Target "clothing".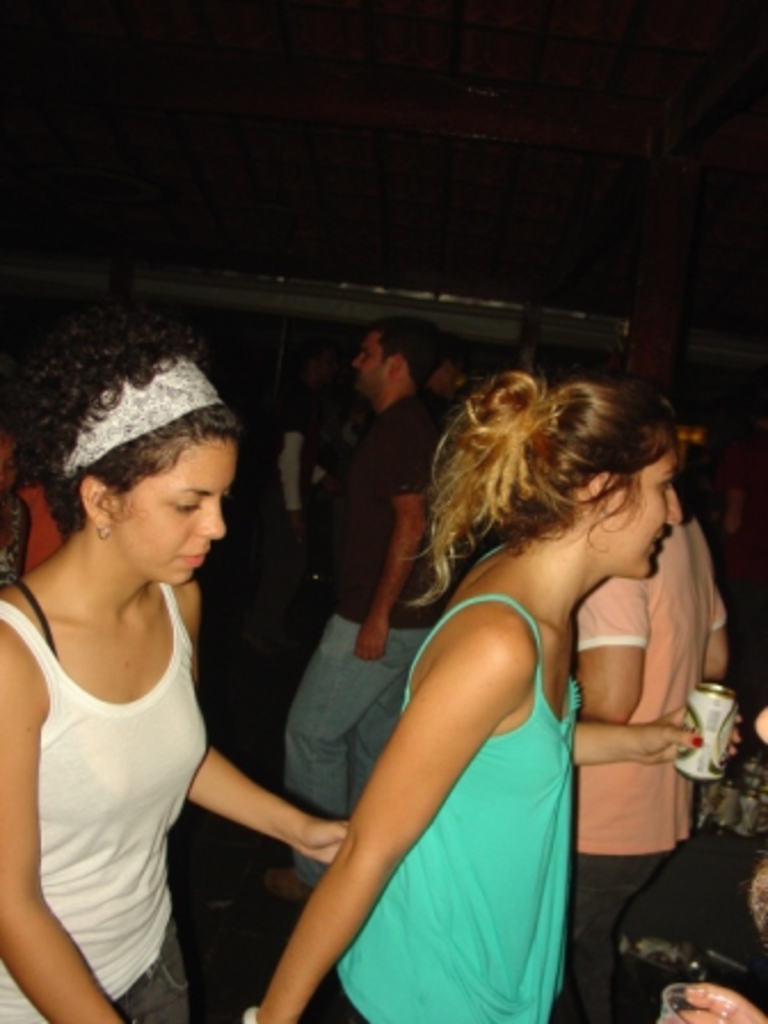
Target region: 549/494/725/1022.
